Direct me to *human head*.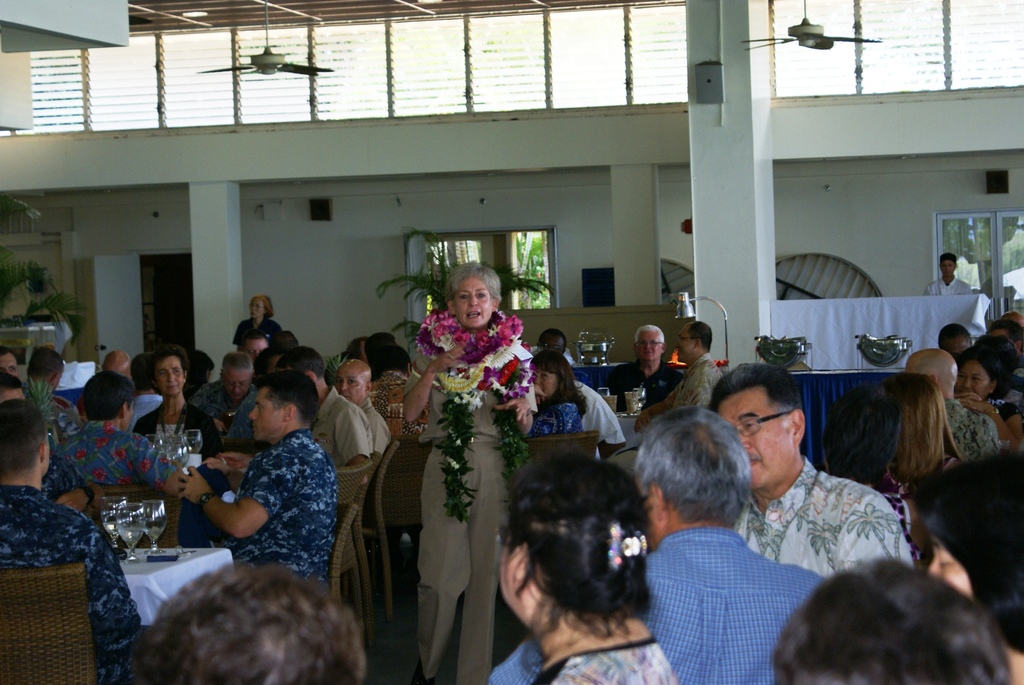
Direction: (x1=221, y1=351, x2=256, y2=398).
